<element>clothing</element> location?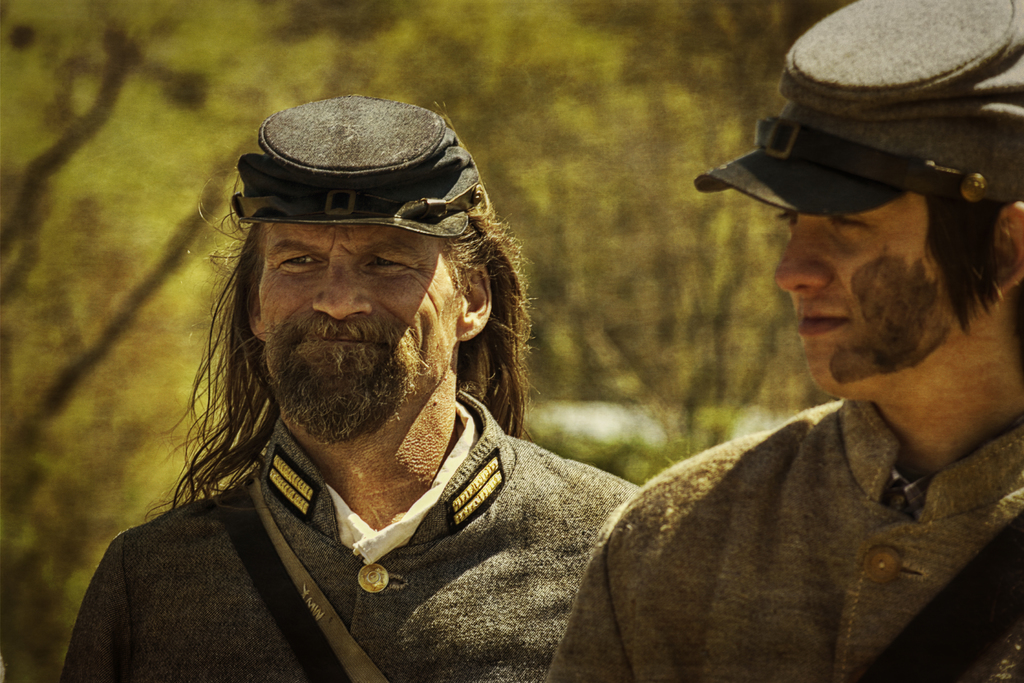
64, 375, 691, 670
